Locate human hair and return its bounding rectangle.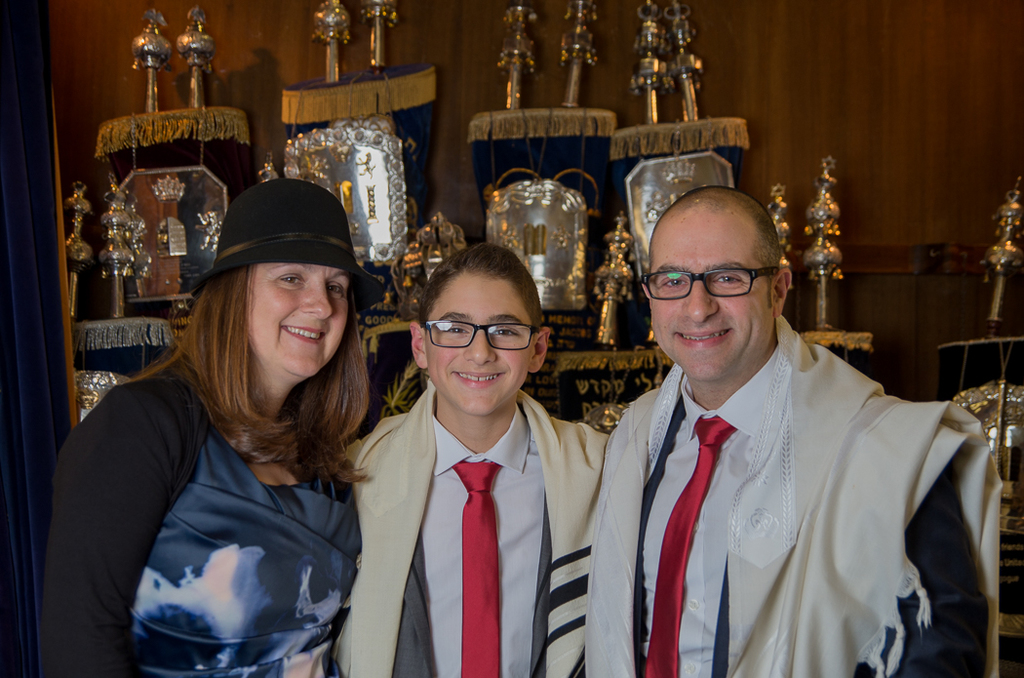
<box>165,266,374,485</box>.
